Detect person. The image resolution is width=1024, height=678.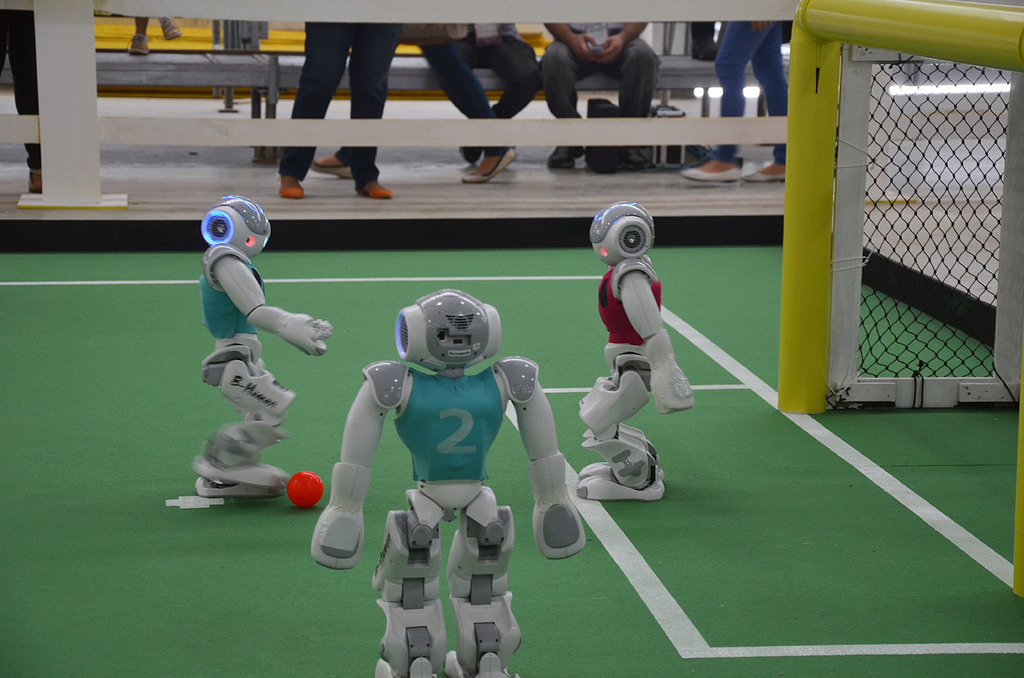
[left=538, top=9, right=664, bottom=166].
